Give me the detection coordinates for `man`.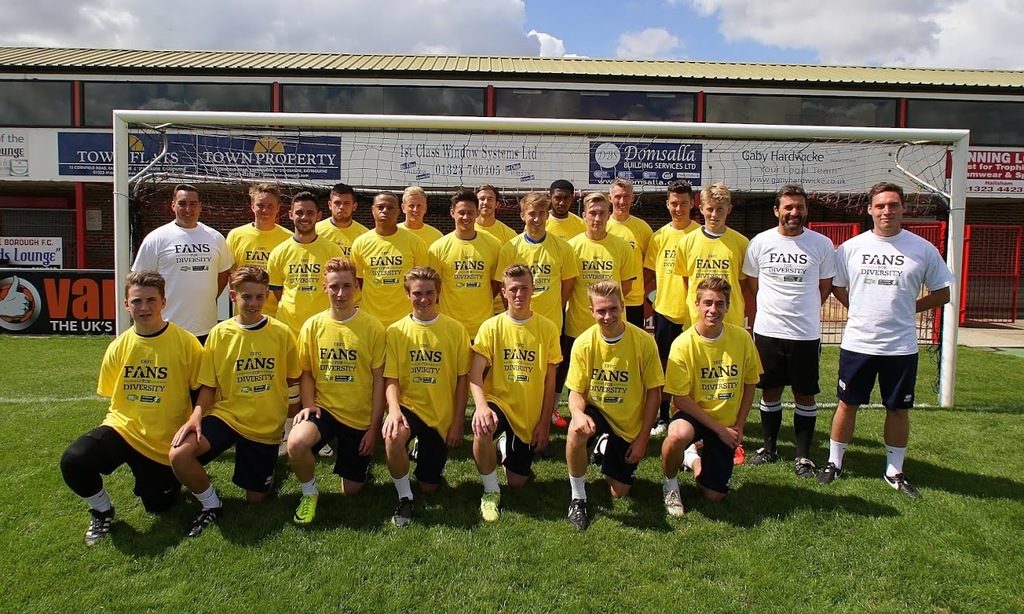
{"left": 567, "top": 278, "right": 670, "bottom": 533}.
